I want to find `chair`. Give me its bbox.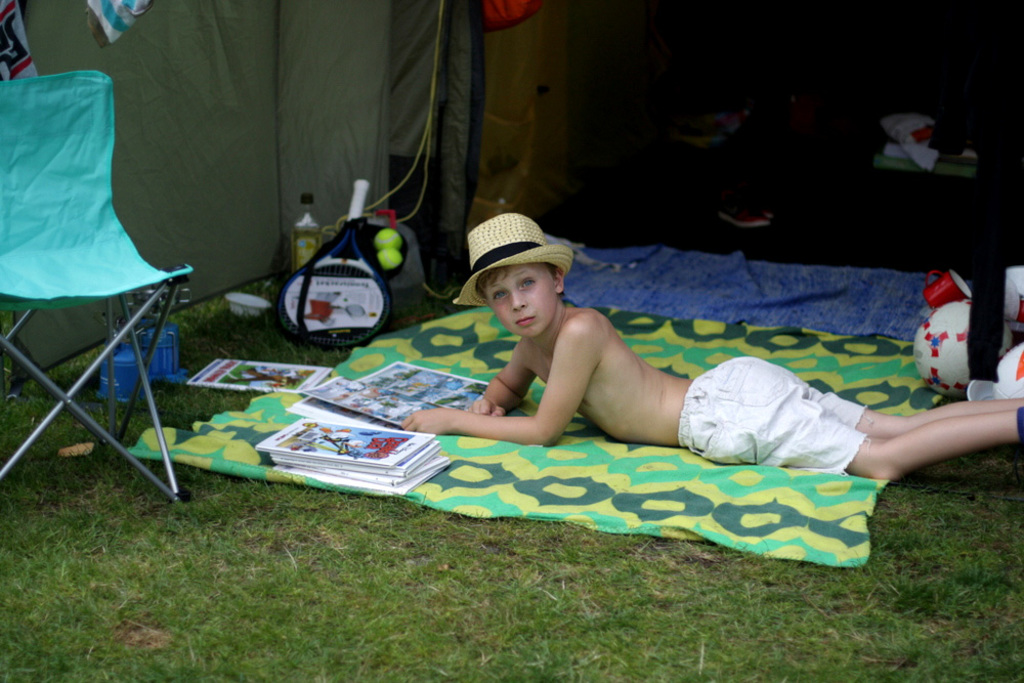
{"left": 0, "top": 119, "right": 174, "bottom": 453}.
